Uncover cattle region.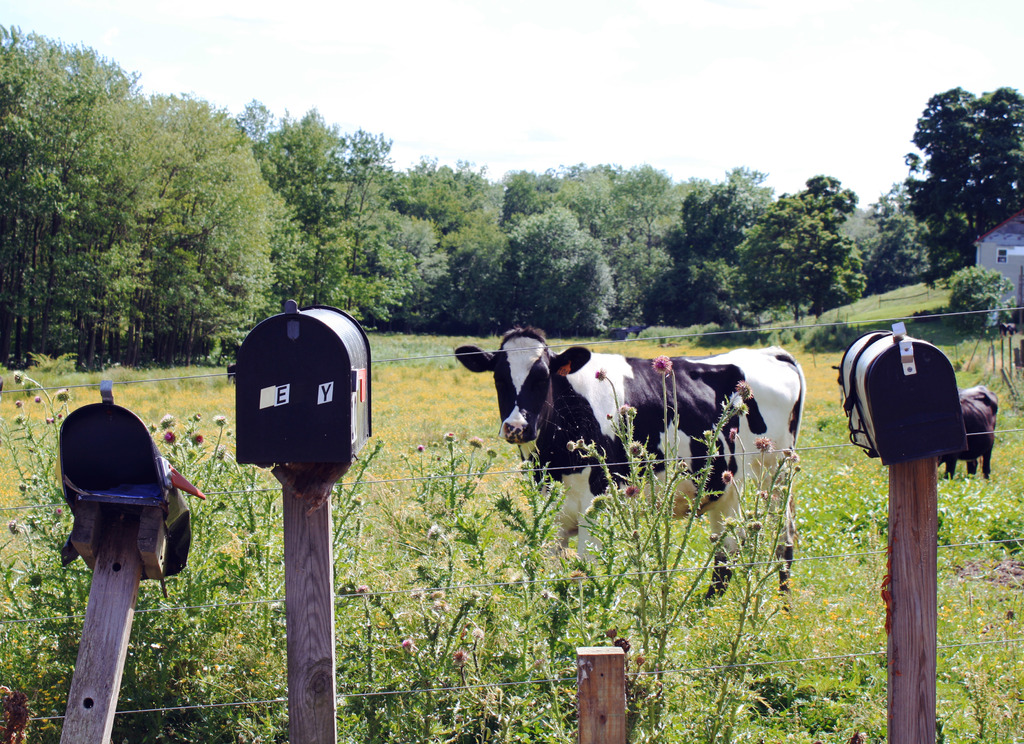
Uncovered: (left=934, top=385, right=1001, bottom=480).
